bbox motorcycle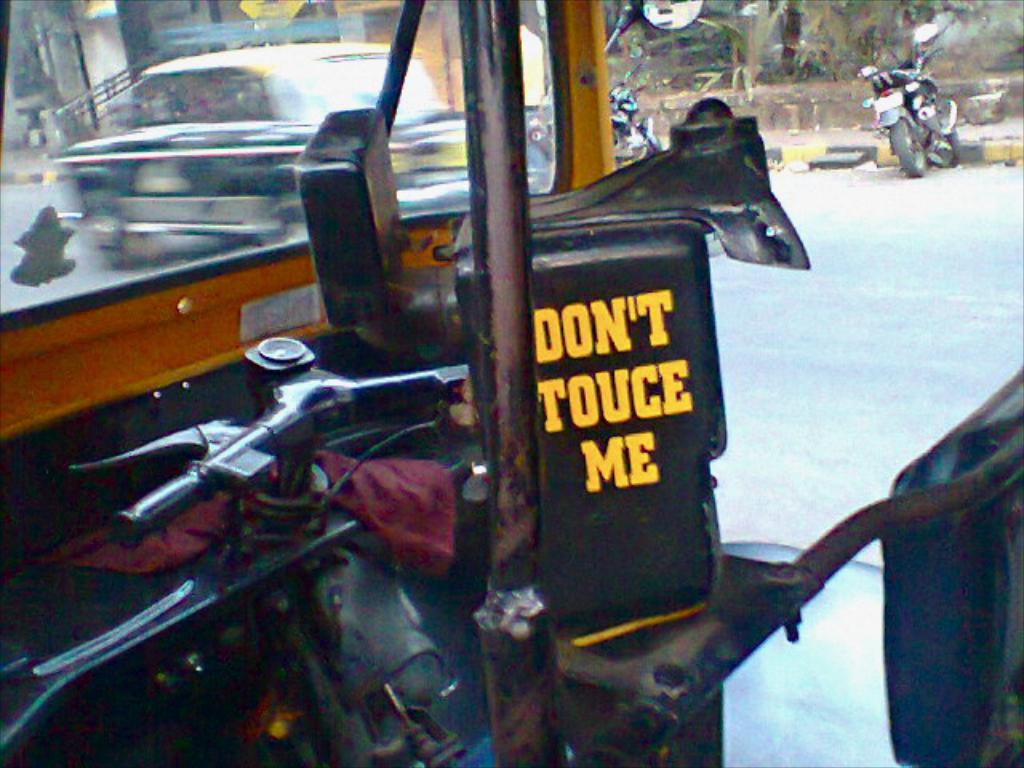
left=614, top=70, right=662, bottom=160
